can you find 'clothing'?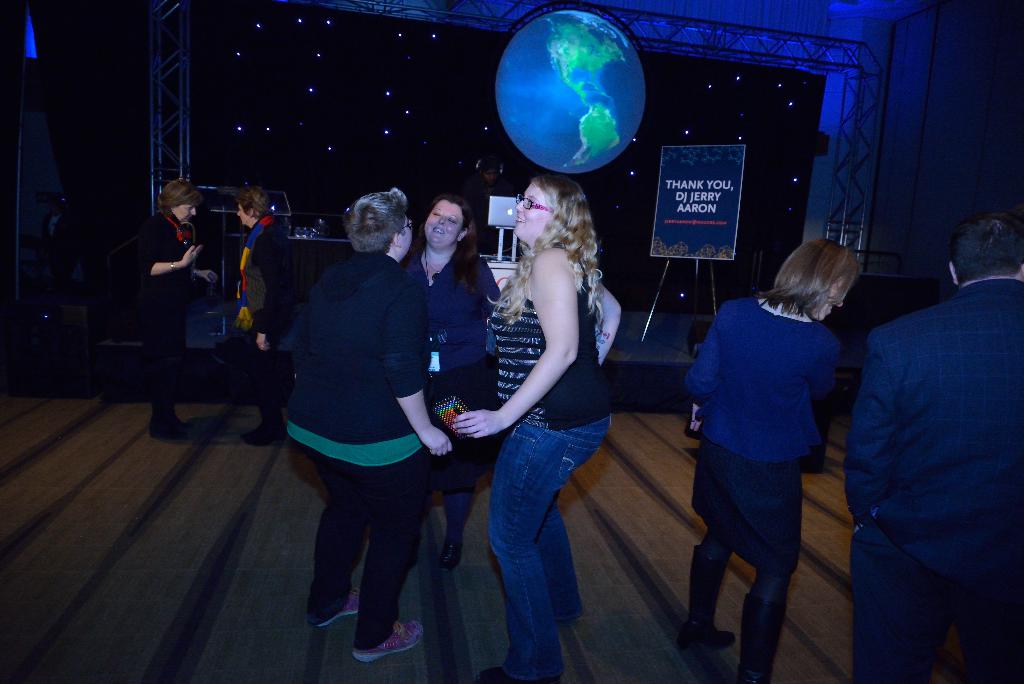
Yes, bounding box: (left=397, top=245, right=496, bottom=494).
